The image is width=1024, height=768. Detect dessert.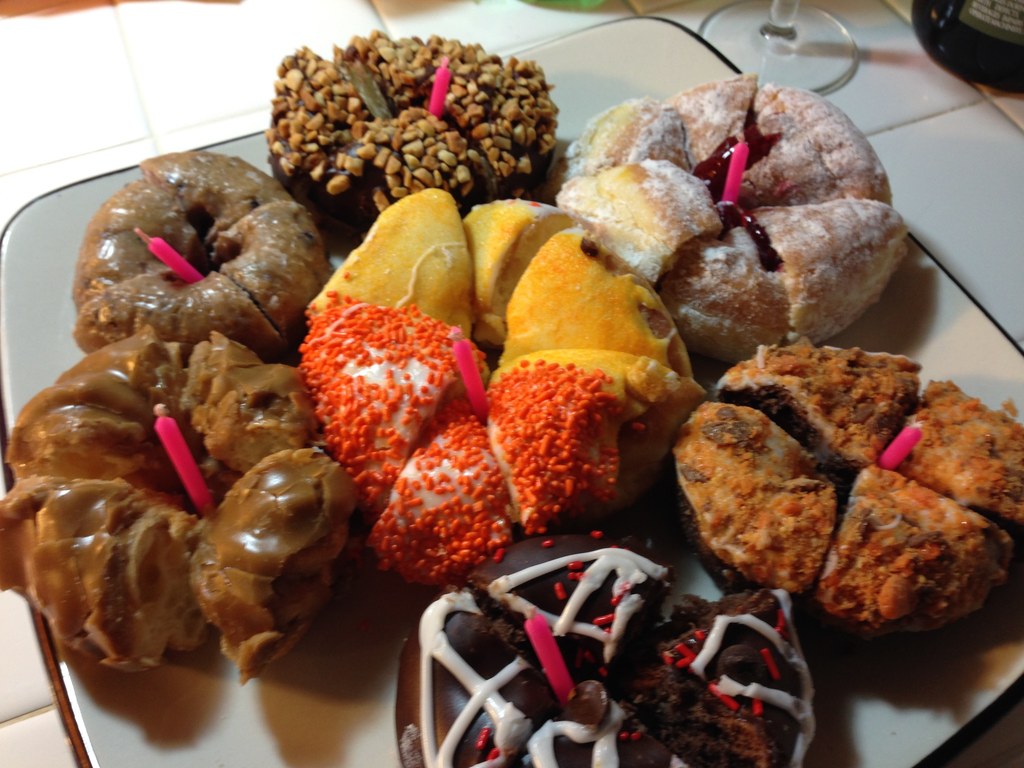
Detection: detection(72, 145, 324, 363).
